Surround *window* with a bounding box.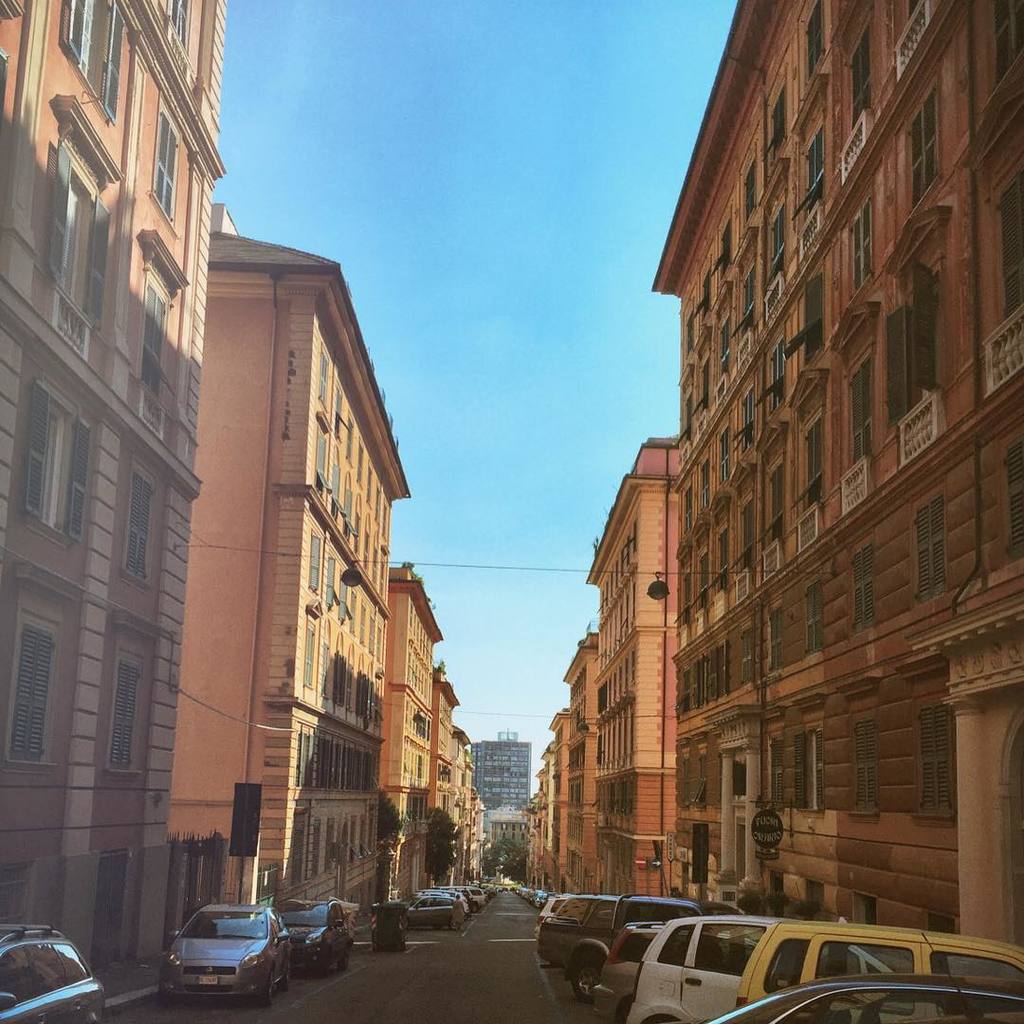
select_region(848, 713, 881, 815).
